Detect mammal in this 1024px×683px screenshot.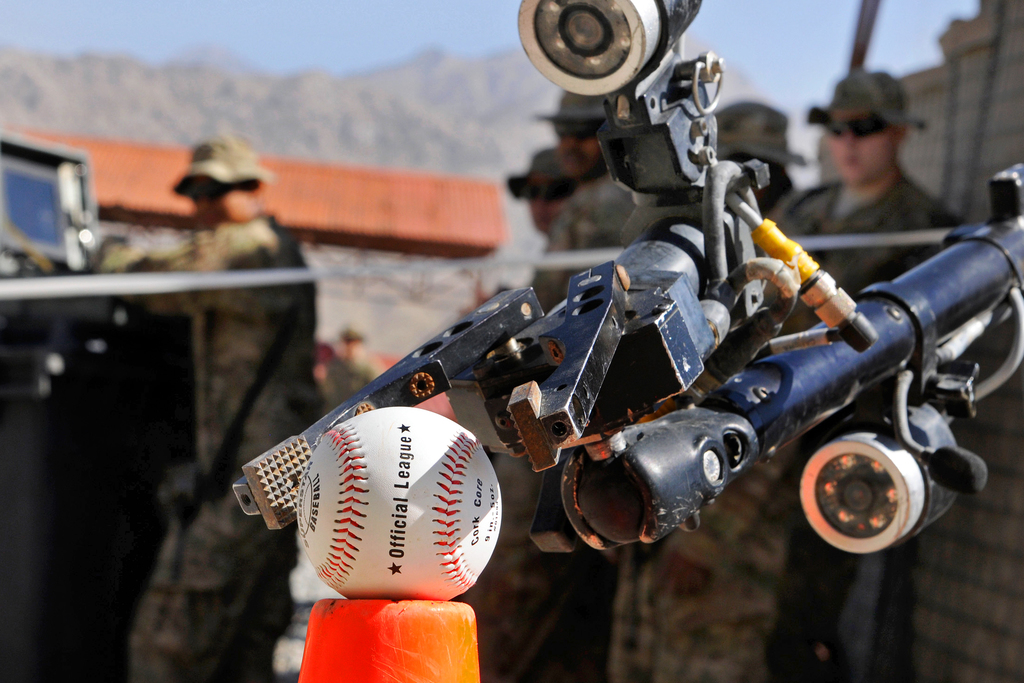
Detection: bbox=[650, 70, 972, 658].
